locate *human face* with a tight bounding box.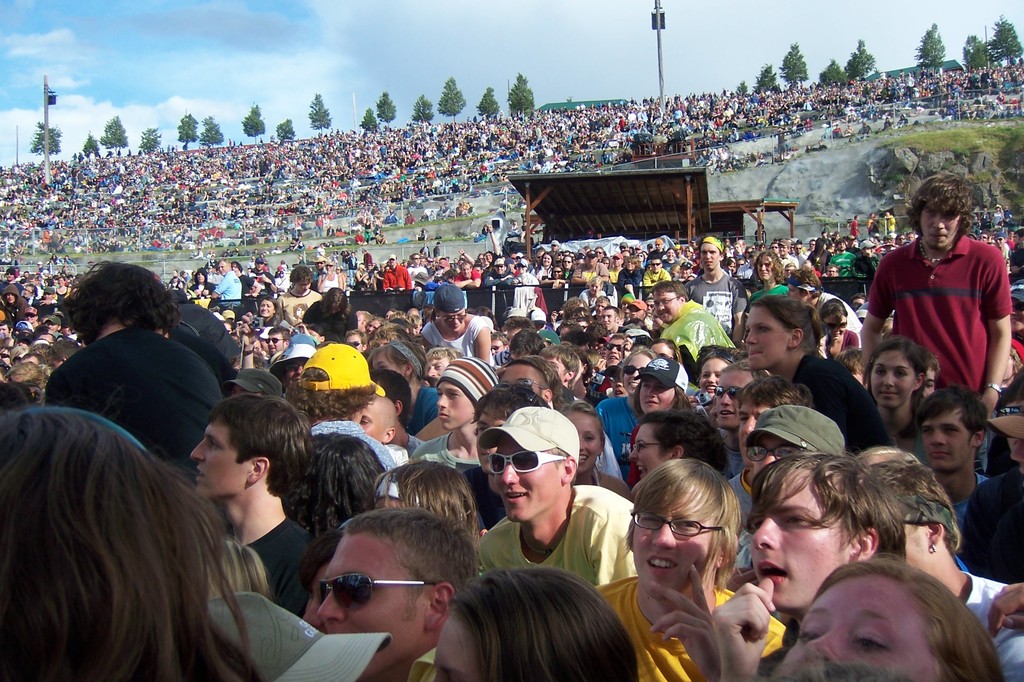
locate(428, 612, 480, 681).
